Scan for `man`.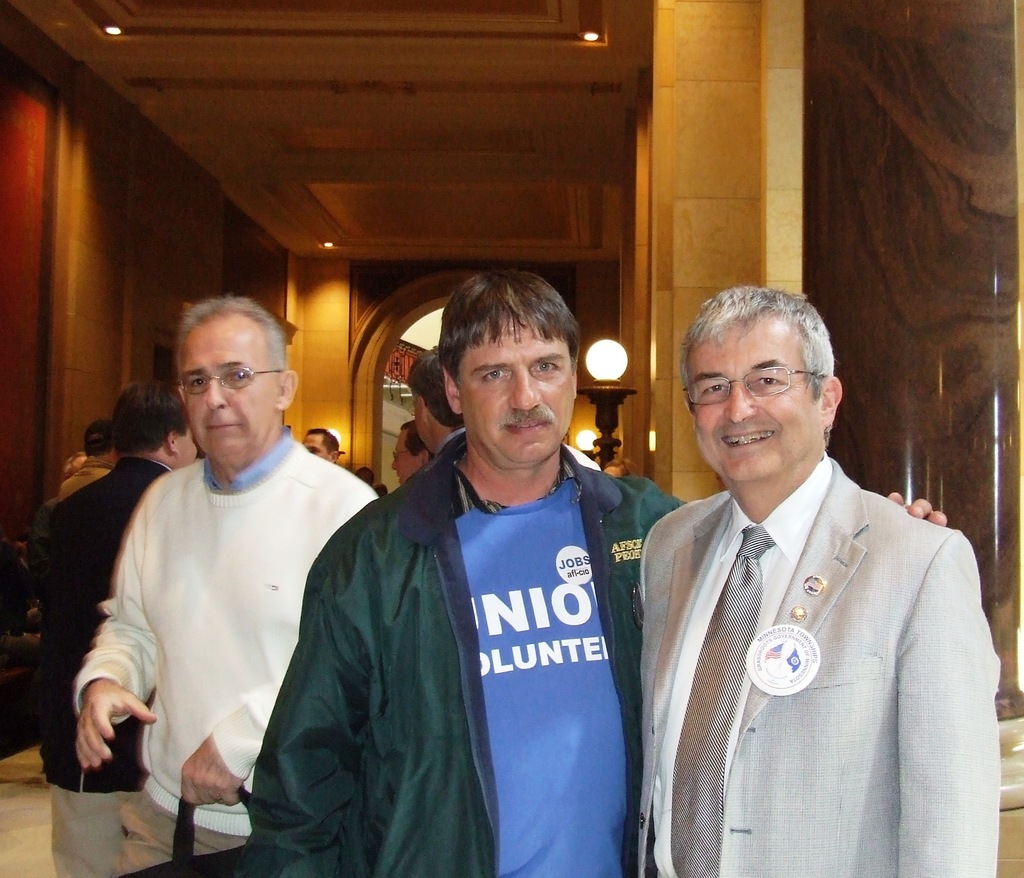
Scan result: [53,418,123,495].
